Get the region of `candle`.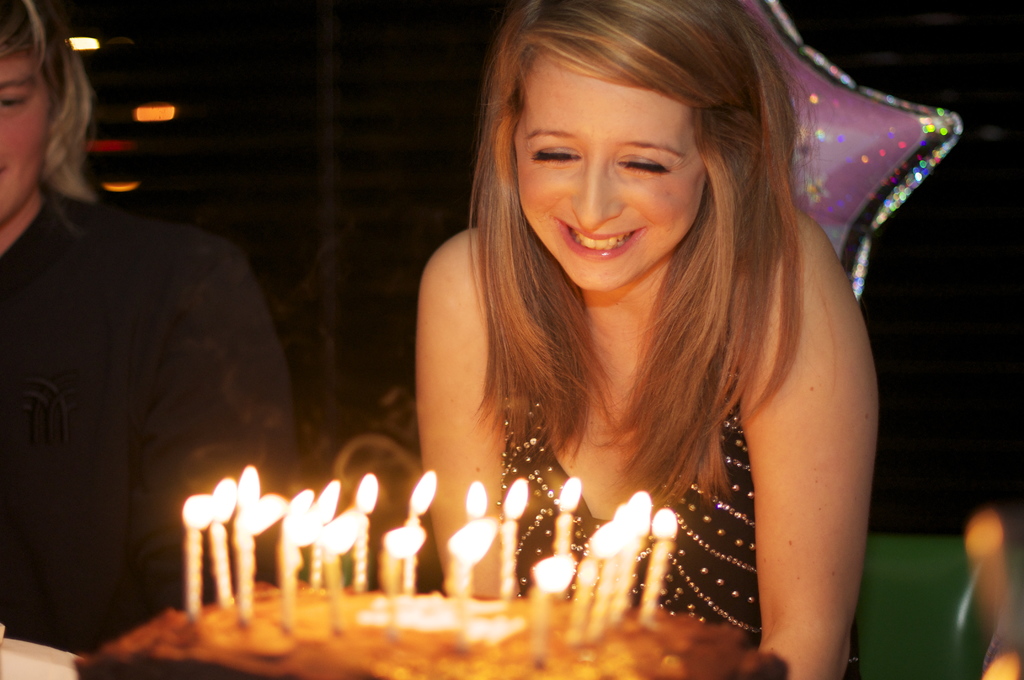
[236, 492, 283, 639].
